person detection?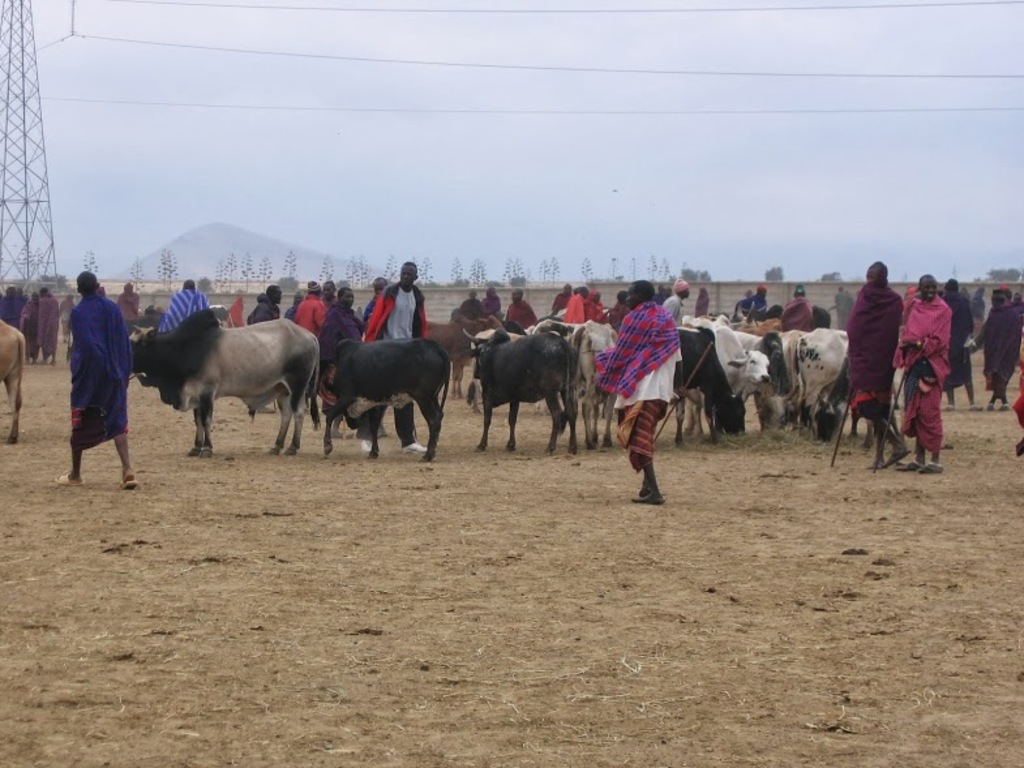
detection(294, 286, 324, 326)
